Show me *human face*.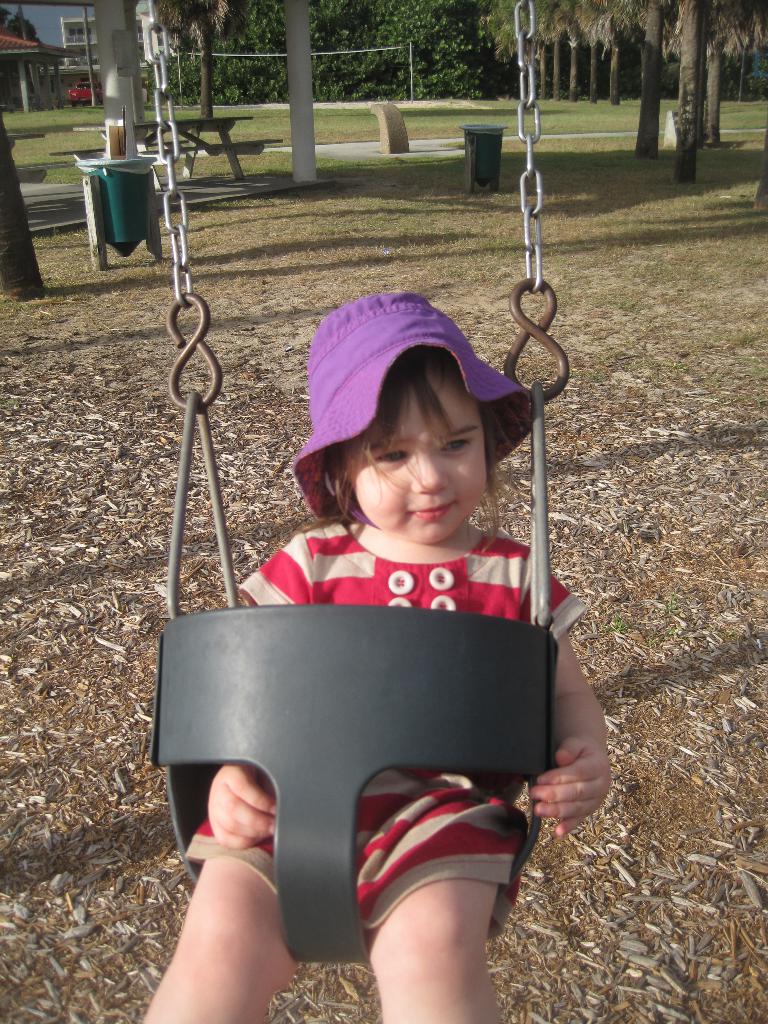
*human face* is here: box(357, 403, 504, 531).
